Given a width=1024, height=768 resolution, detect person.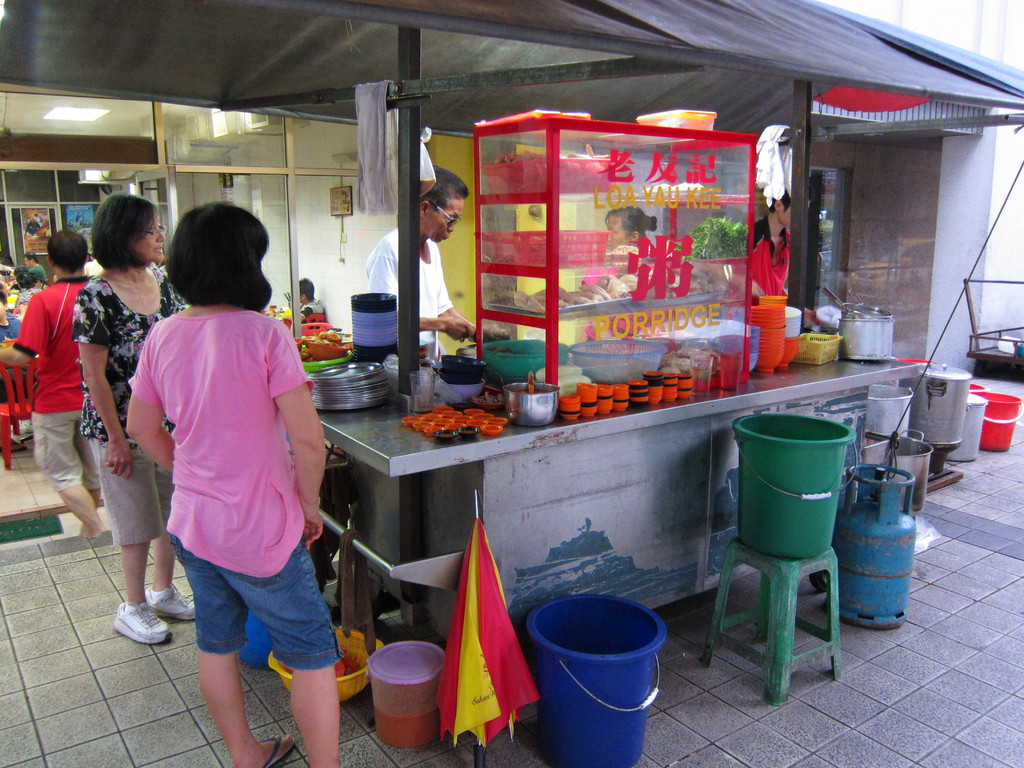
362:164:503:363.
